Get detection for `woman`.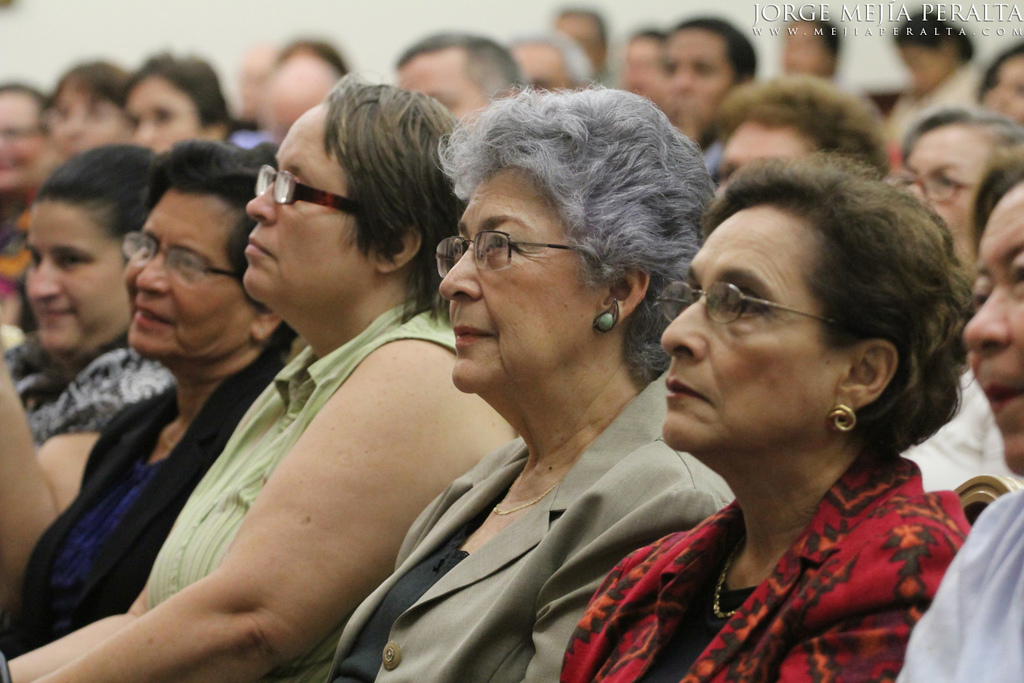
Detection: crop(116, 44, 242, 148).
